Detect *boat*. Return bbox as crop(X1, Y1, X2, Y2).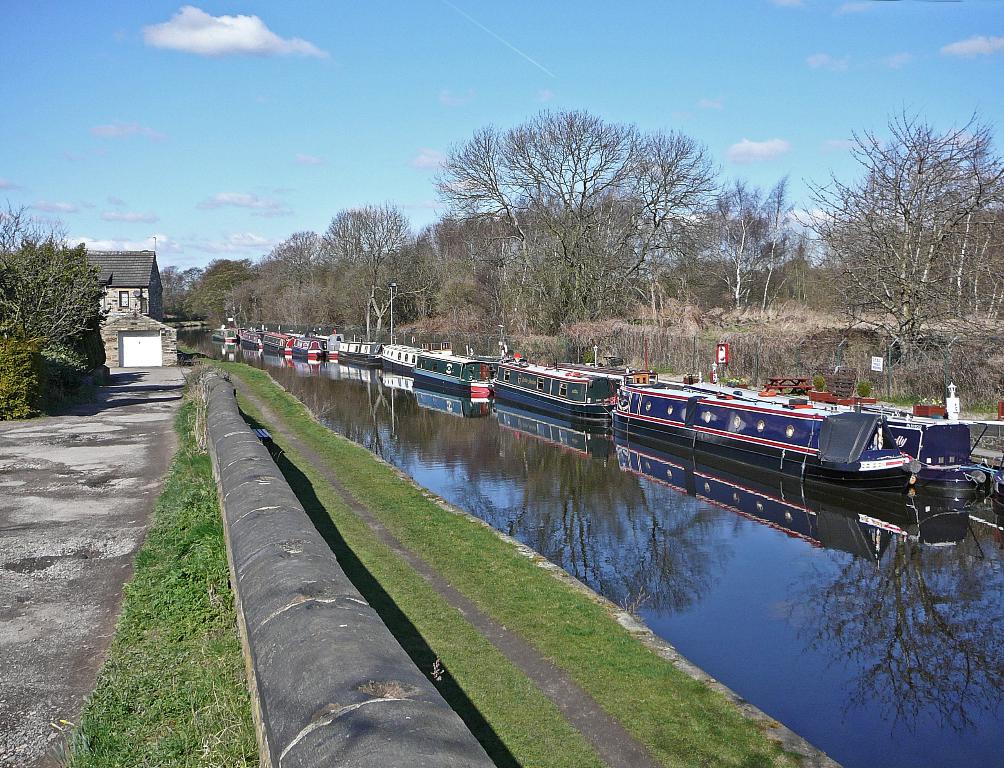
crop(756, 377, 992, 494).
